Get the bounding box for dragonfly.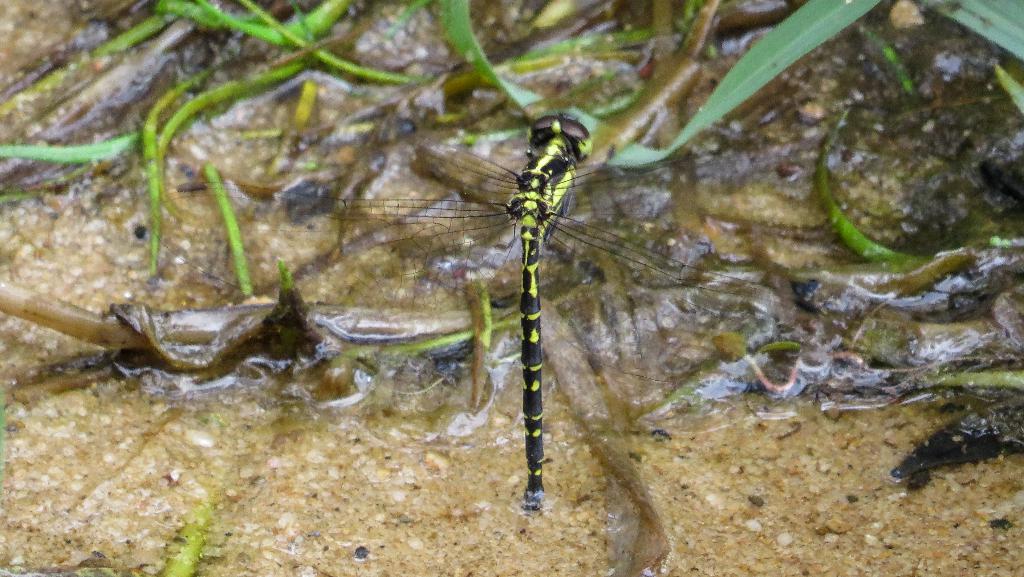
x1=168, y1=115, x2=747, y2=514.
